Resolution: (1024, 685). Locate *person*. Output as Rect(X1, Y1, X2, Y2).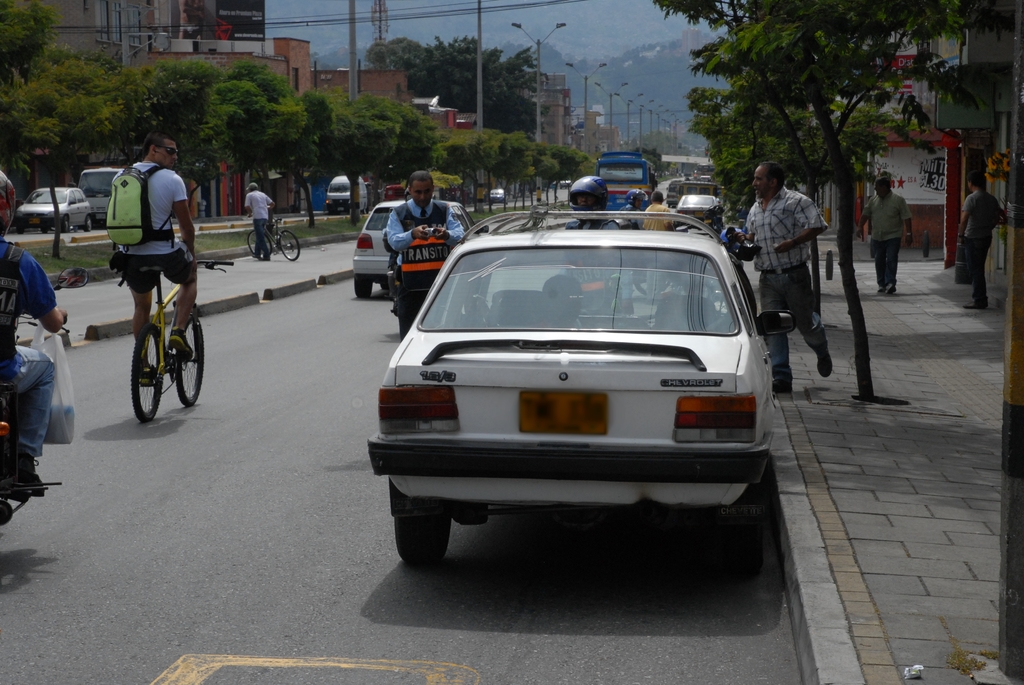
Rect(637, 195, 680, 230).
